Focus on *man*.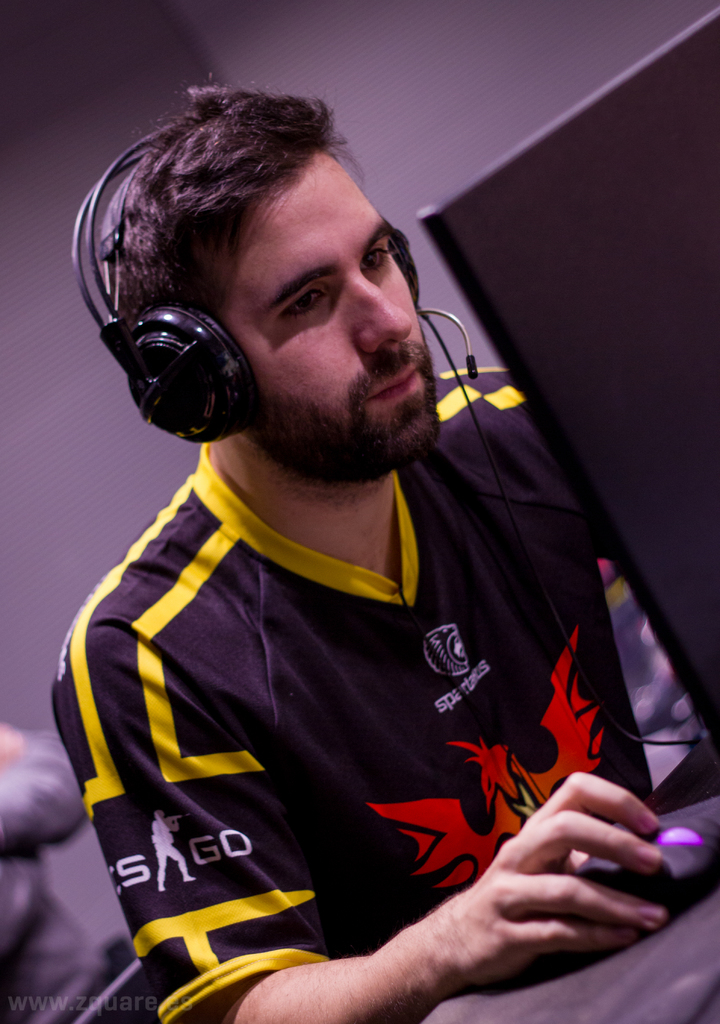
Focused at <region>24, 93, 667, 1010</region>.
